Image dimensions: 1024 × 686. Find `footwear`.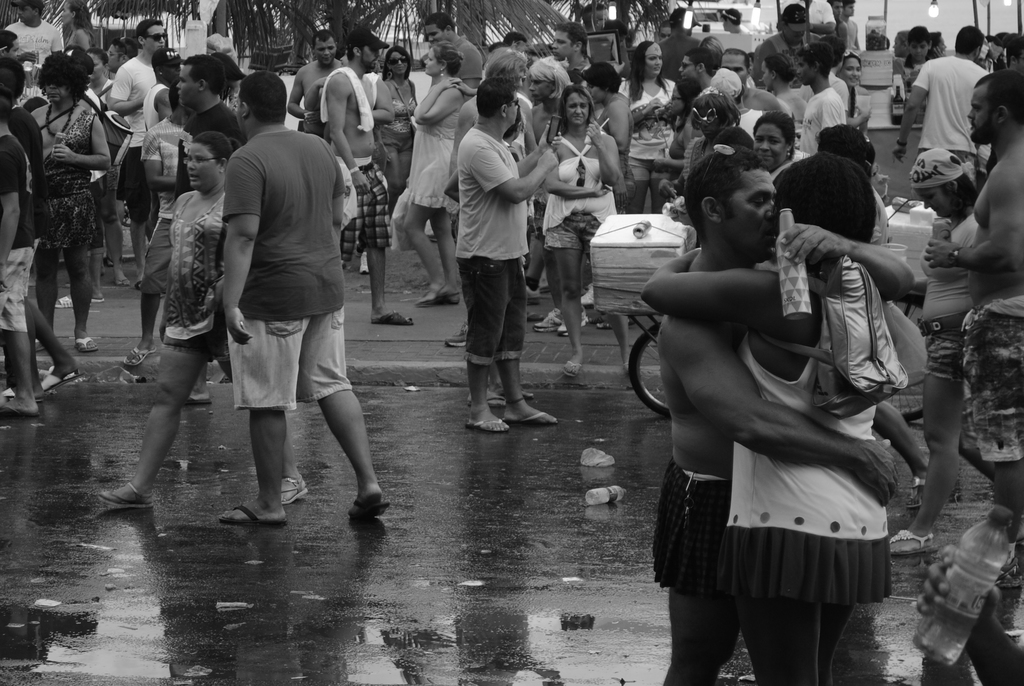
bbox=(282, 471, 306, 504).
